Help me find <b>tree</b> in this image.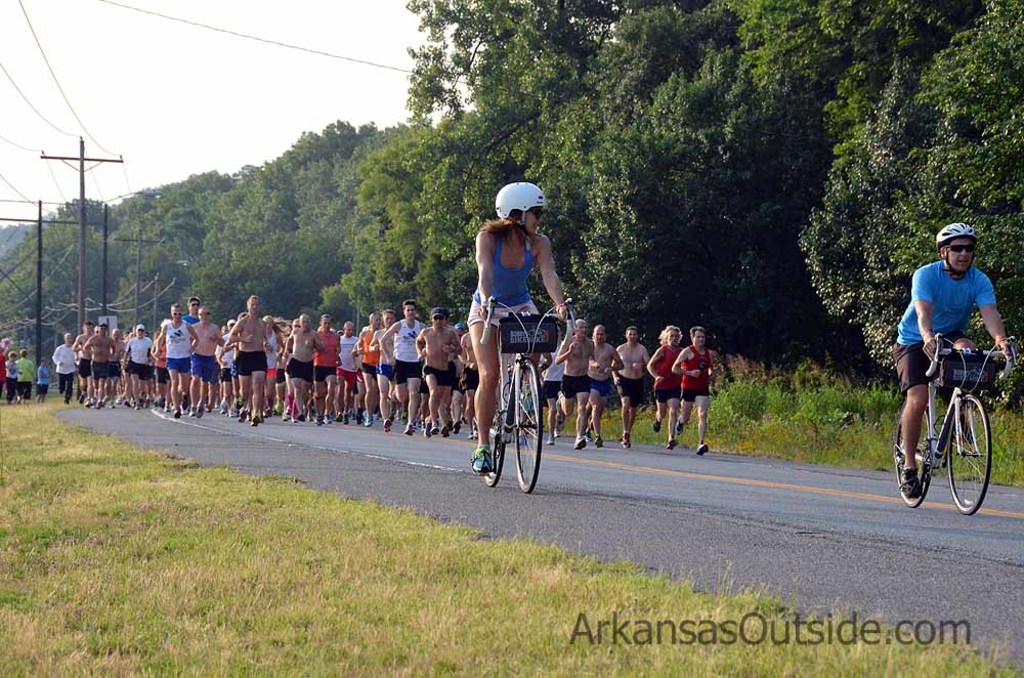
Found it: pyautogui.locateOnScreen(265, 123, 379, 317).
